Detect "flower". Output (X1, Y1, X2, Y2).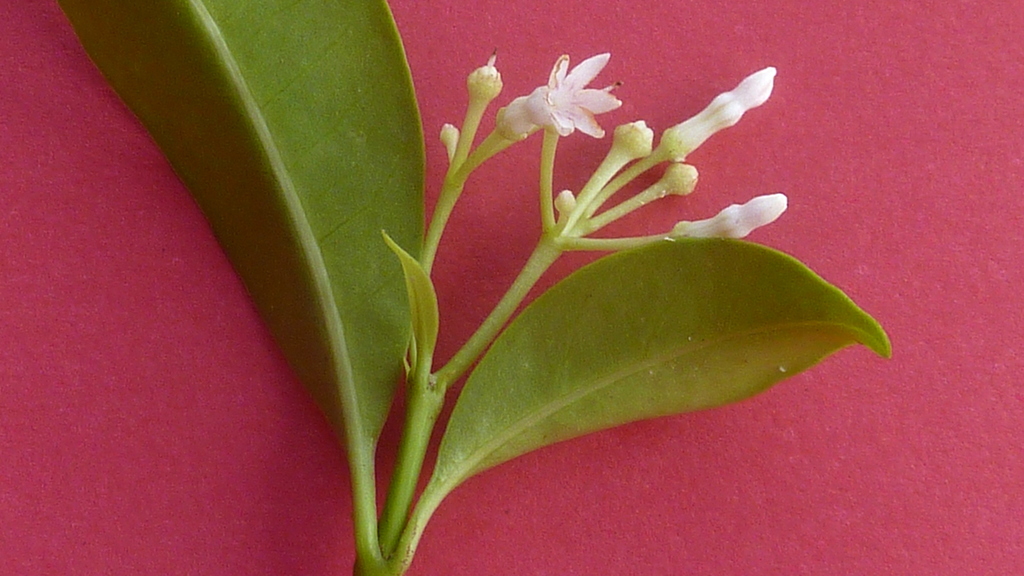
(664, 62, 776, 167).
